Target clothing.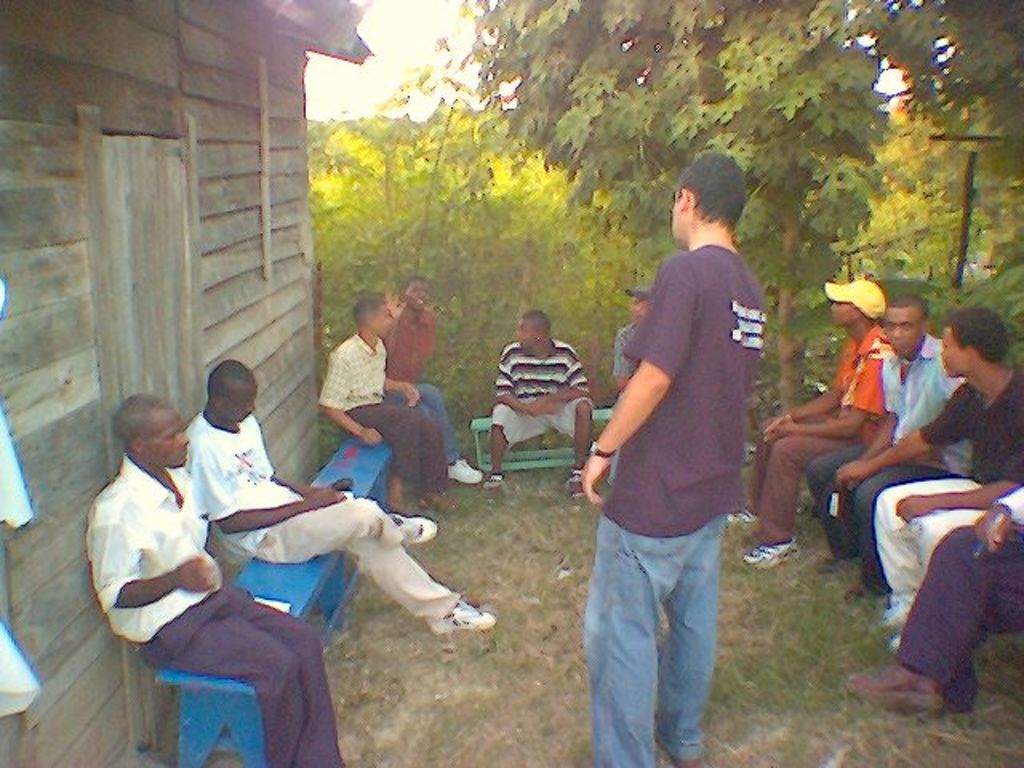
Target region: left=187, top=406, right=285, bottom=546.
